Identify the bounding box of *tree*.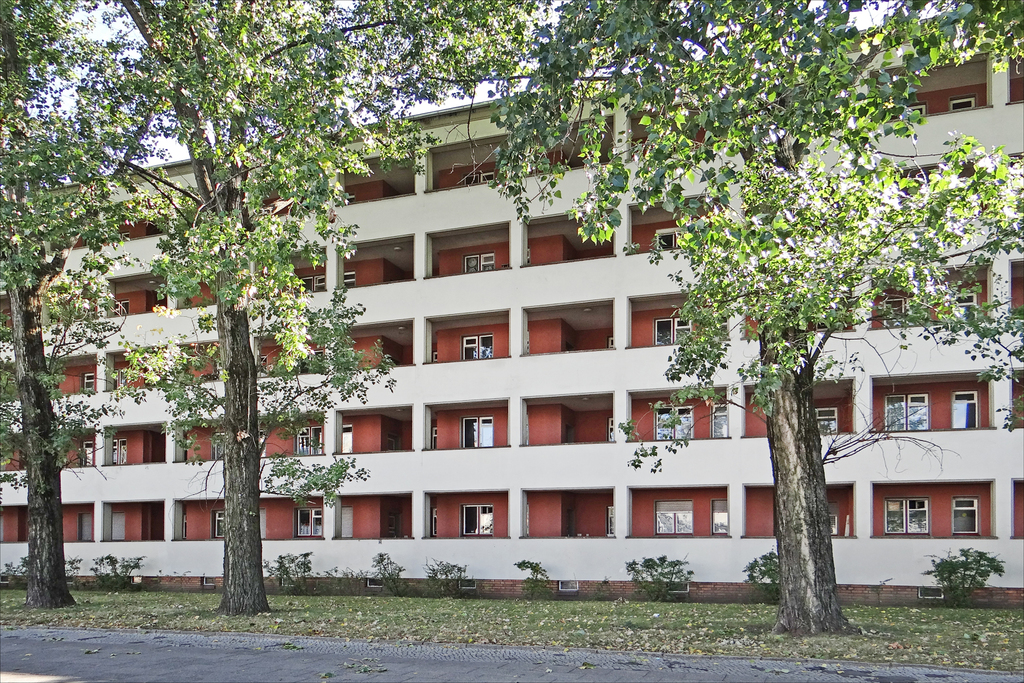
<bbox>473, 3, 1023, 641</bbox>.
